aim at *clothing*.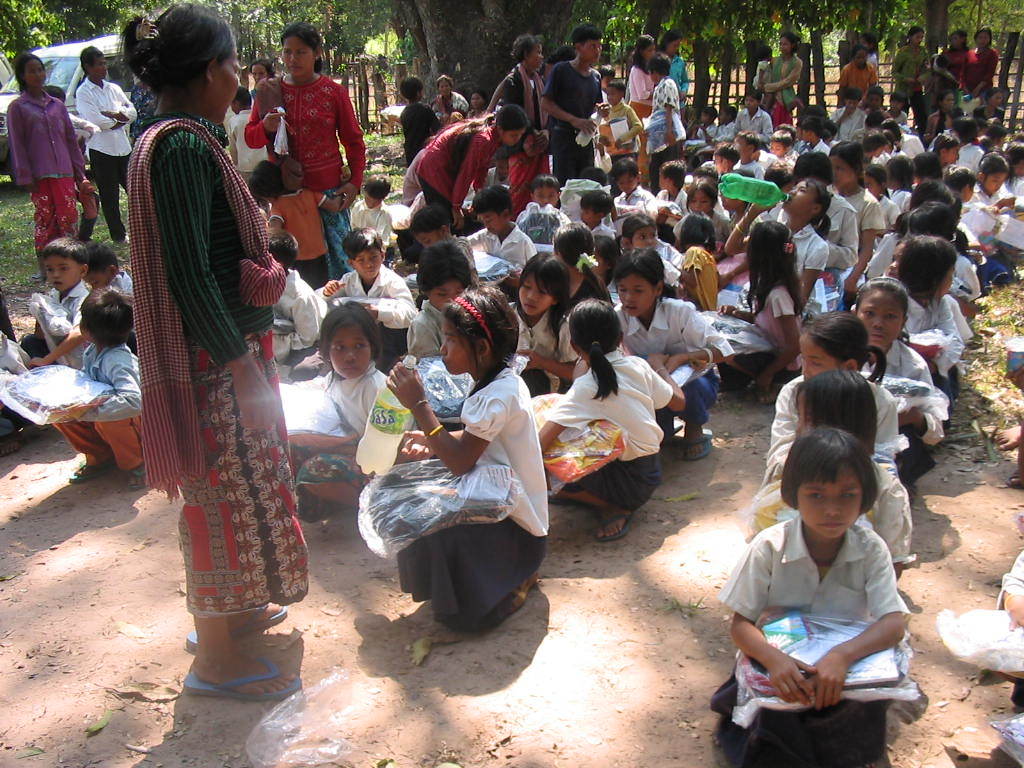
Aimed at [970,42,997,88].
